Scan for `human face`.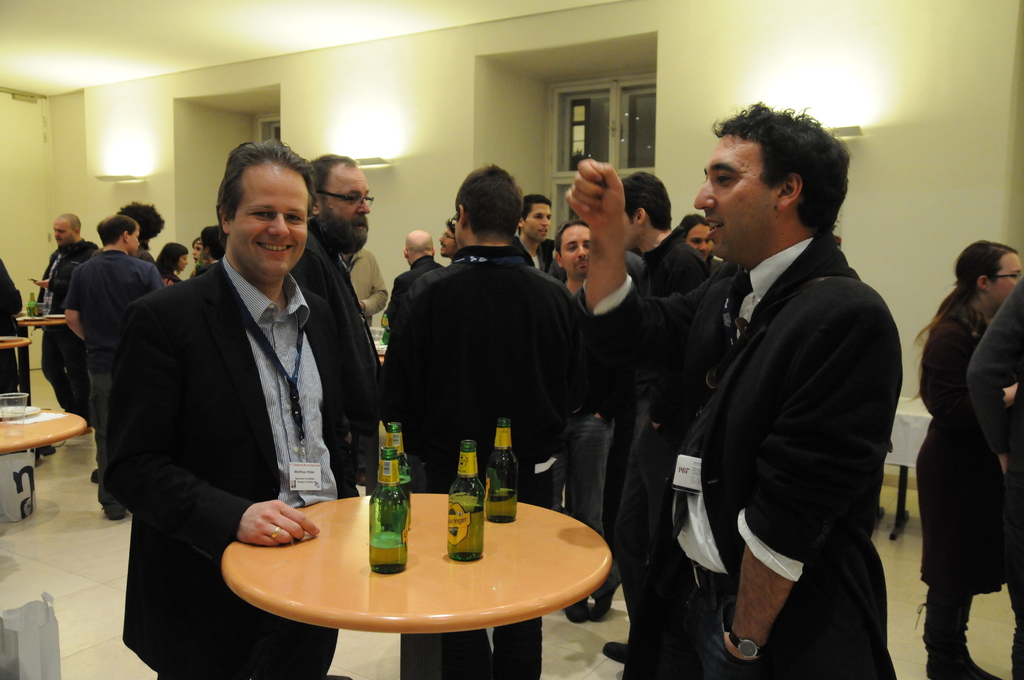
Scan result: region(562, 230, 589, 280).
